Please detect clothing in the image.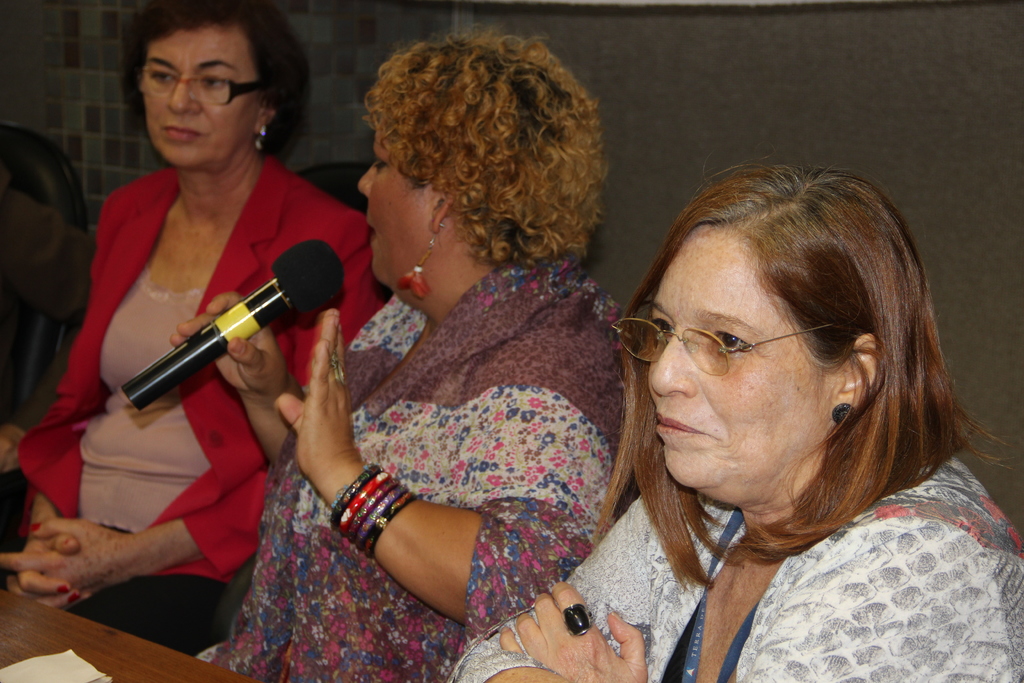
bbox(448, 457, 1023, 682).
